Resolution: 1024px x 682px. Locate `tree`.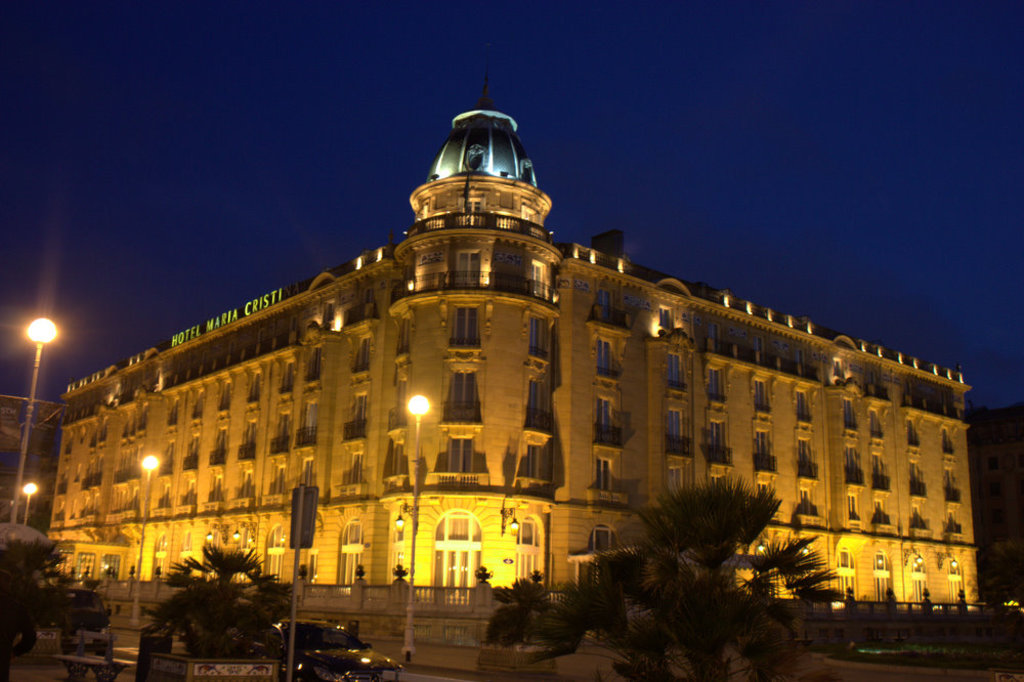
{"x1": 484, "y1": 568, "x2": 578, "y2": 656}.
